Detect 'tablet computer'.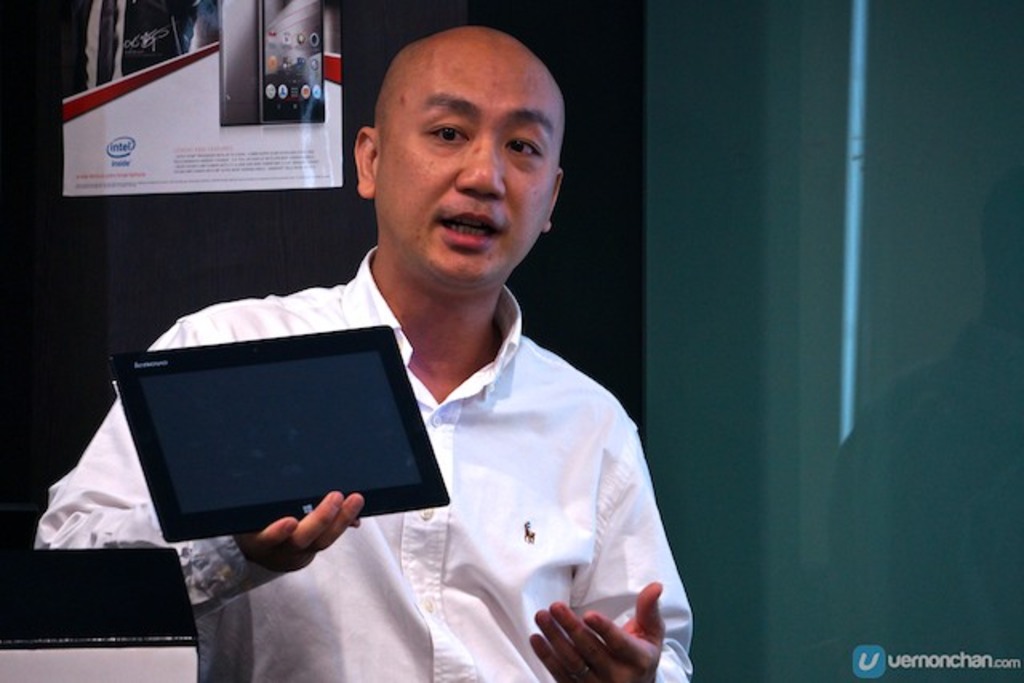
Detected at detection(110, 322, 451, 541).
